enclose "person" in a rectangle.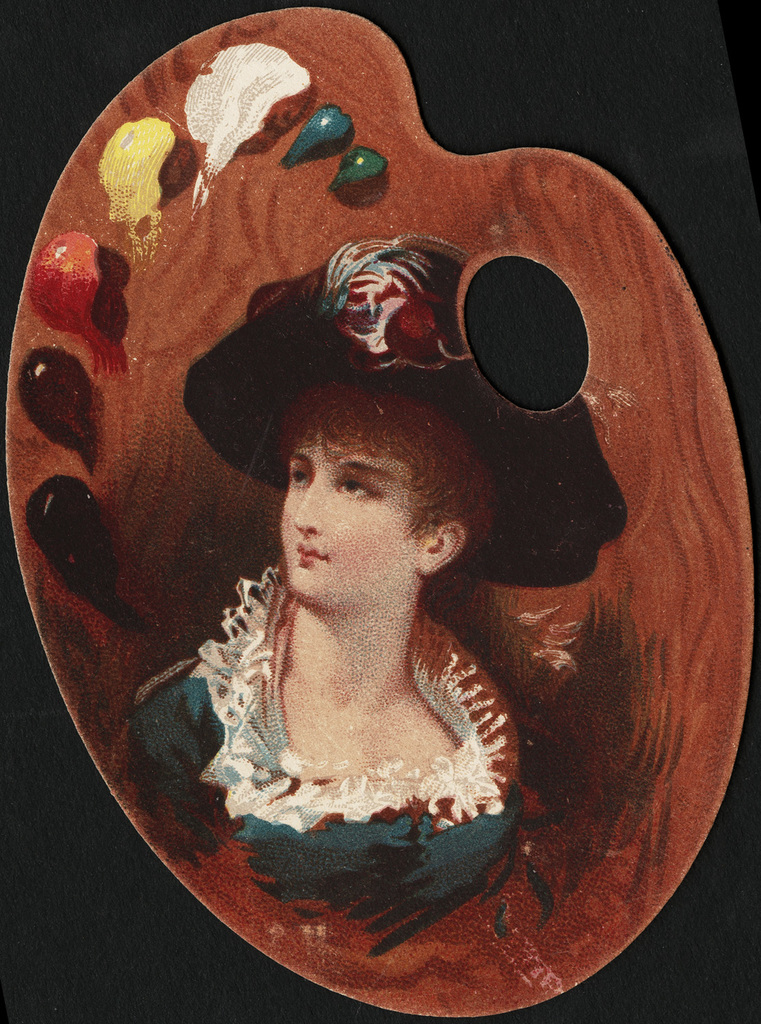
bbox(157, 300, 572, 940).
